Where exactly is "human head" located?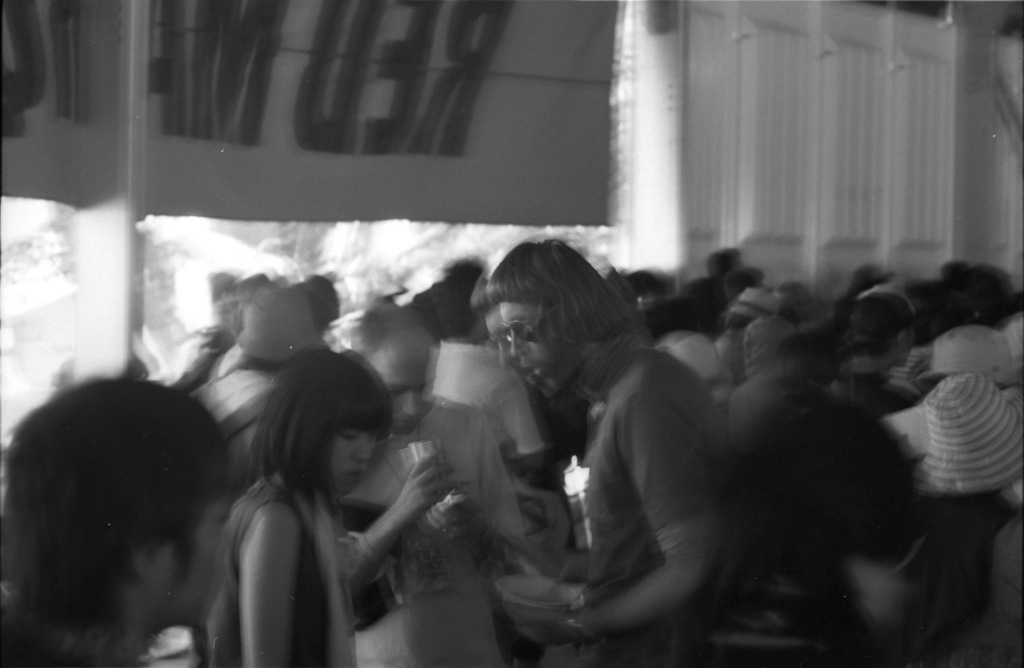
Its bounding box is detection(476, 258, 623, 392).
